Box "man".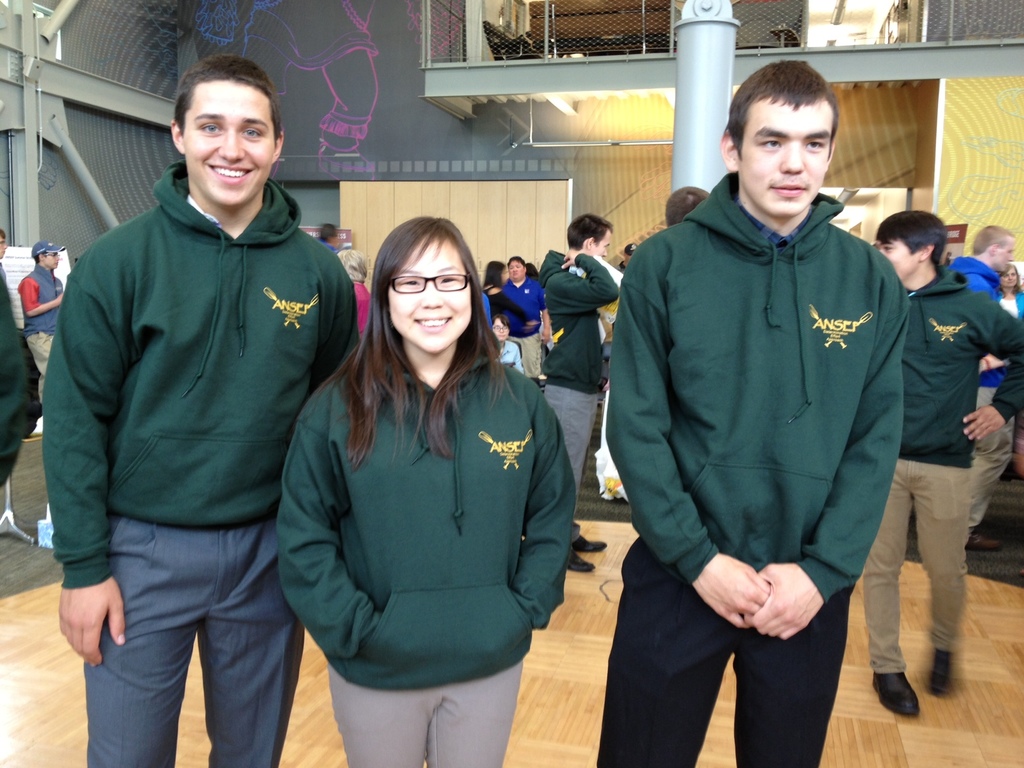
detection(873, 211, 1023, 721).
